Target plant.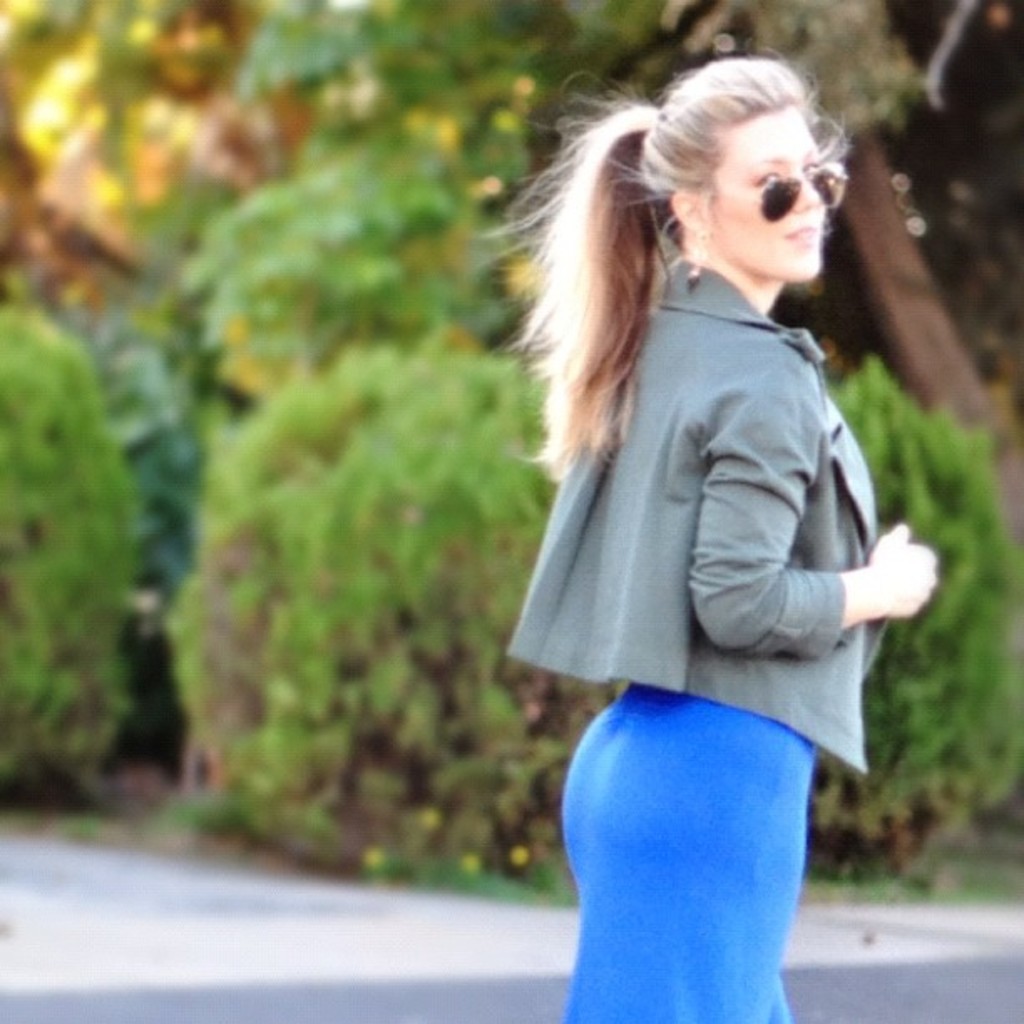
Target region: box(176, 345, 624, 882).
